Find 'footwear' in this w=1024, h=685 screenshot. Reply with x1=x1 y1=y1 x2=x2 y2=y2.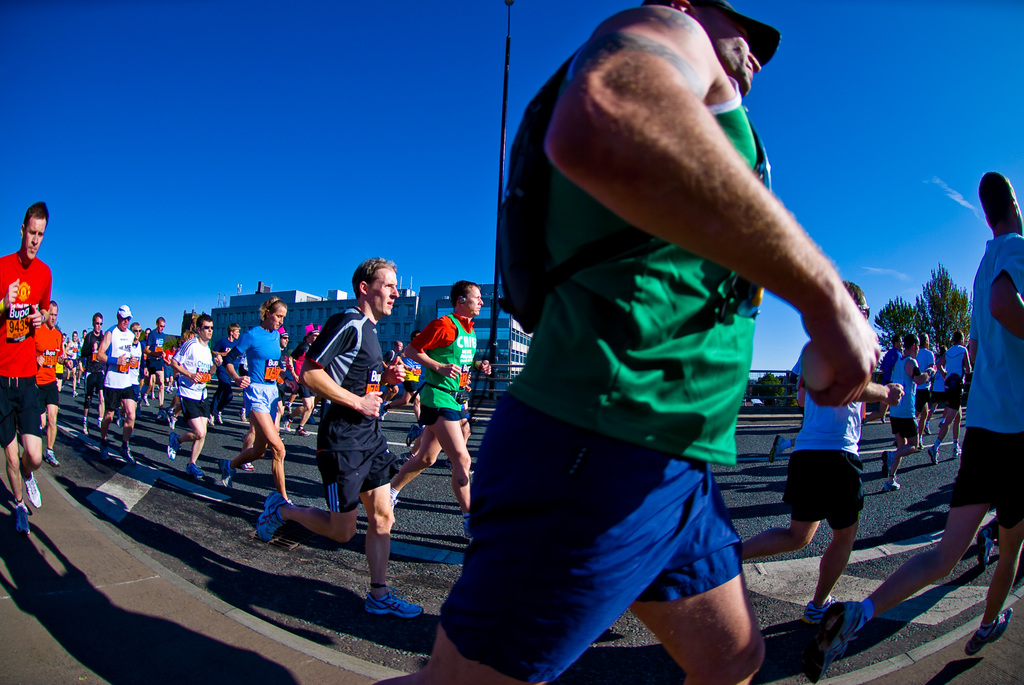
x1=398 y1=452 x2=411 y2=463.
